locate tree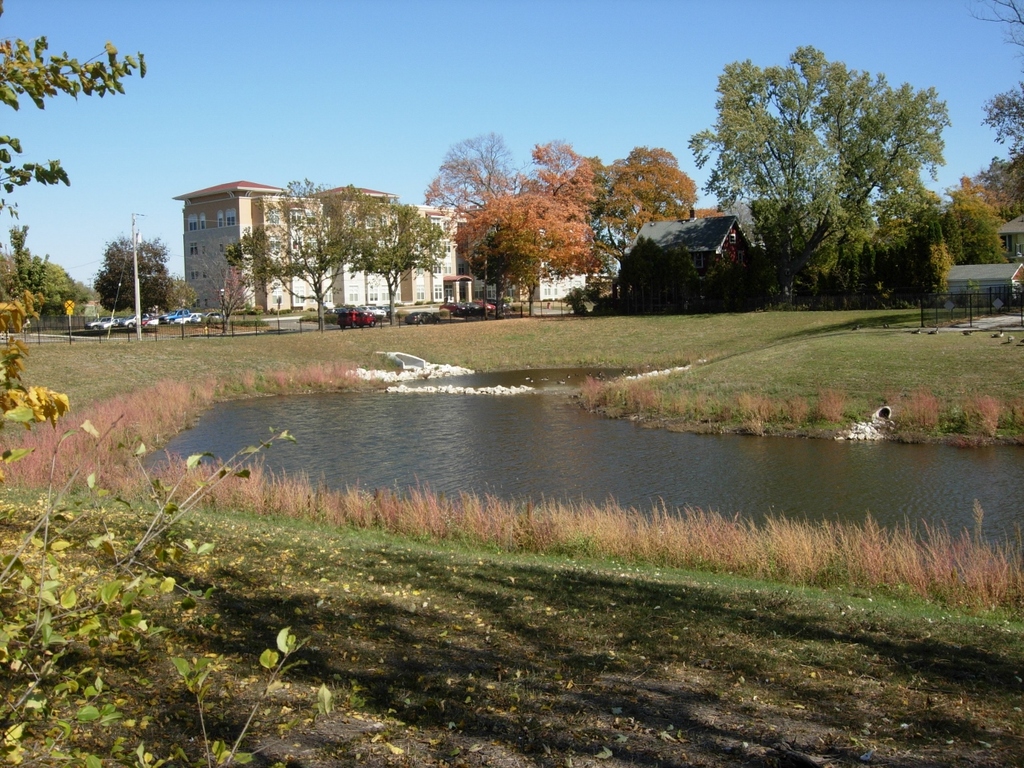
left=0, top=0, right=144, bottom=224
